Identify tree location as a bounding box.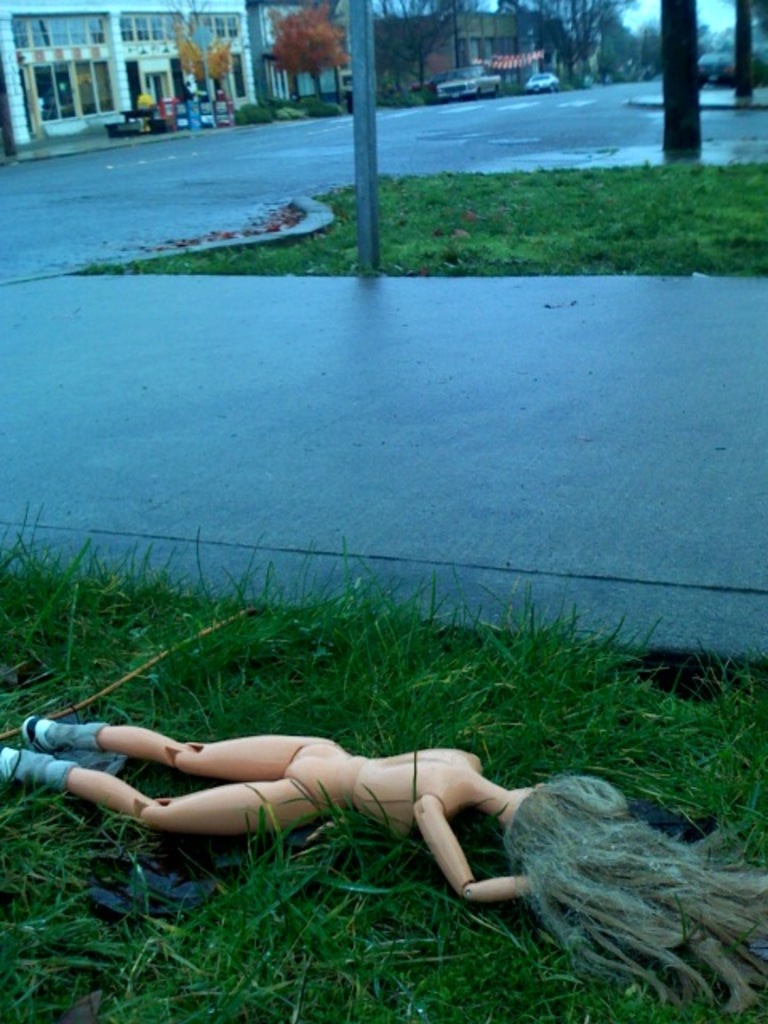
<bbox>274, 3, 352, 99</bbox>.
